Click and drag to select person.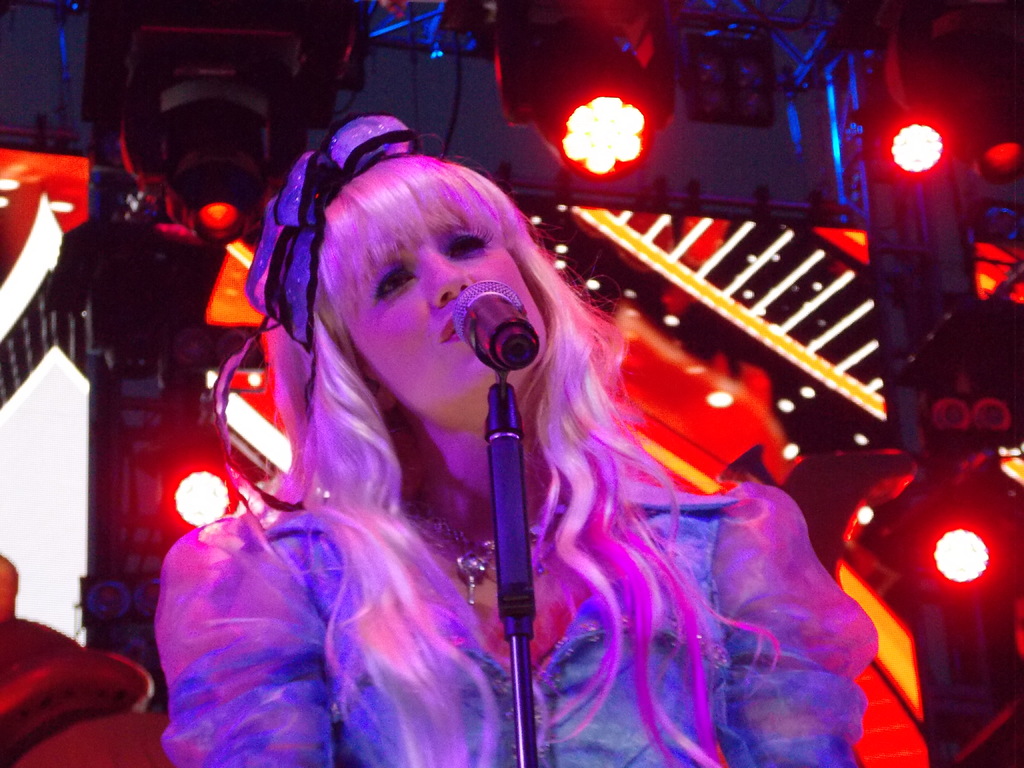
Selection: bbox=(161, 108, 876, 767).
